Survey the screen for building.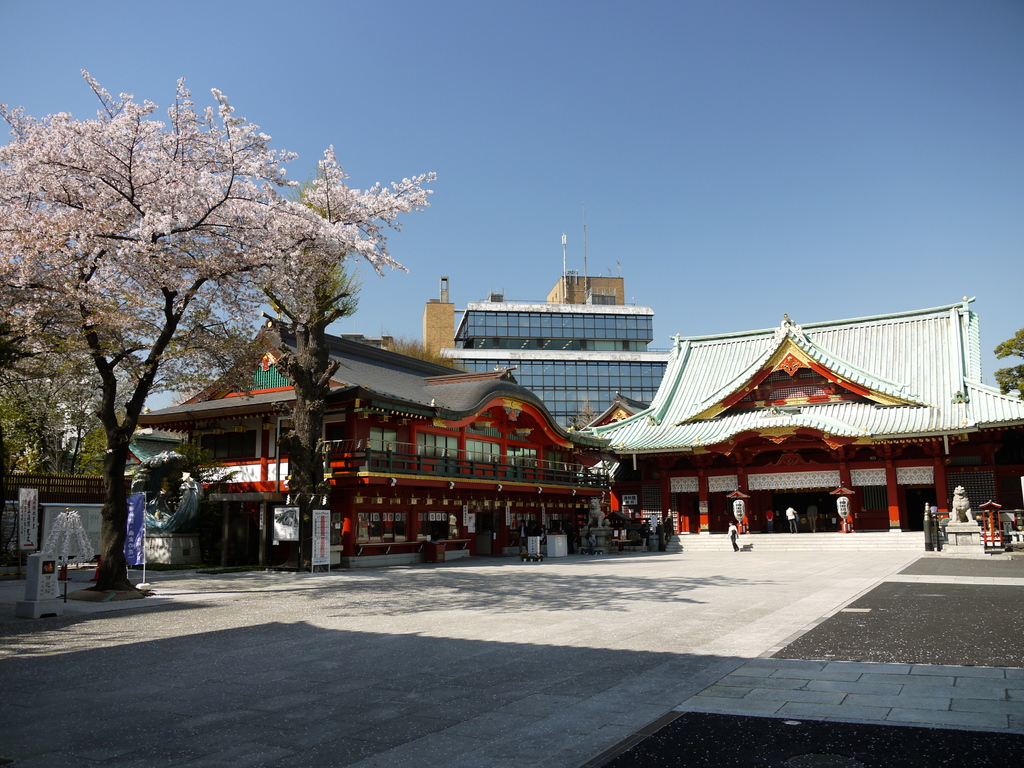
Survey found: locate(579, 298, 1023, 543).
